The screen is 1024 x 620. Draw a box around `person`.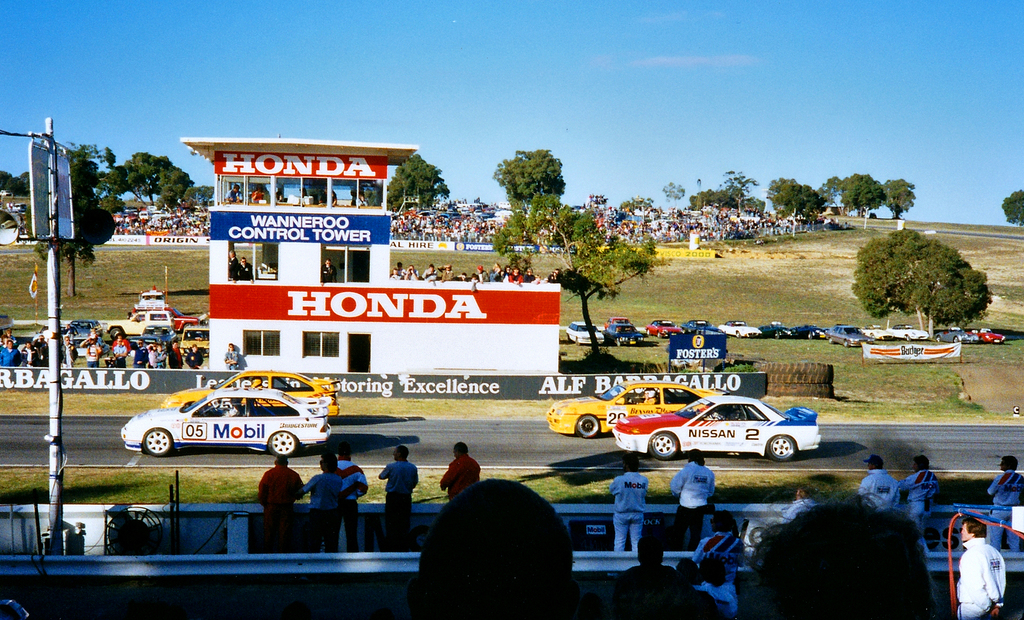
left=903, top=457, right=941, bottom=530.
